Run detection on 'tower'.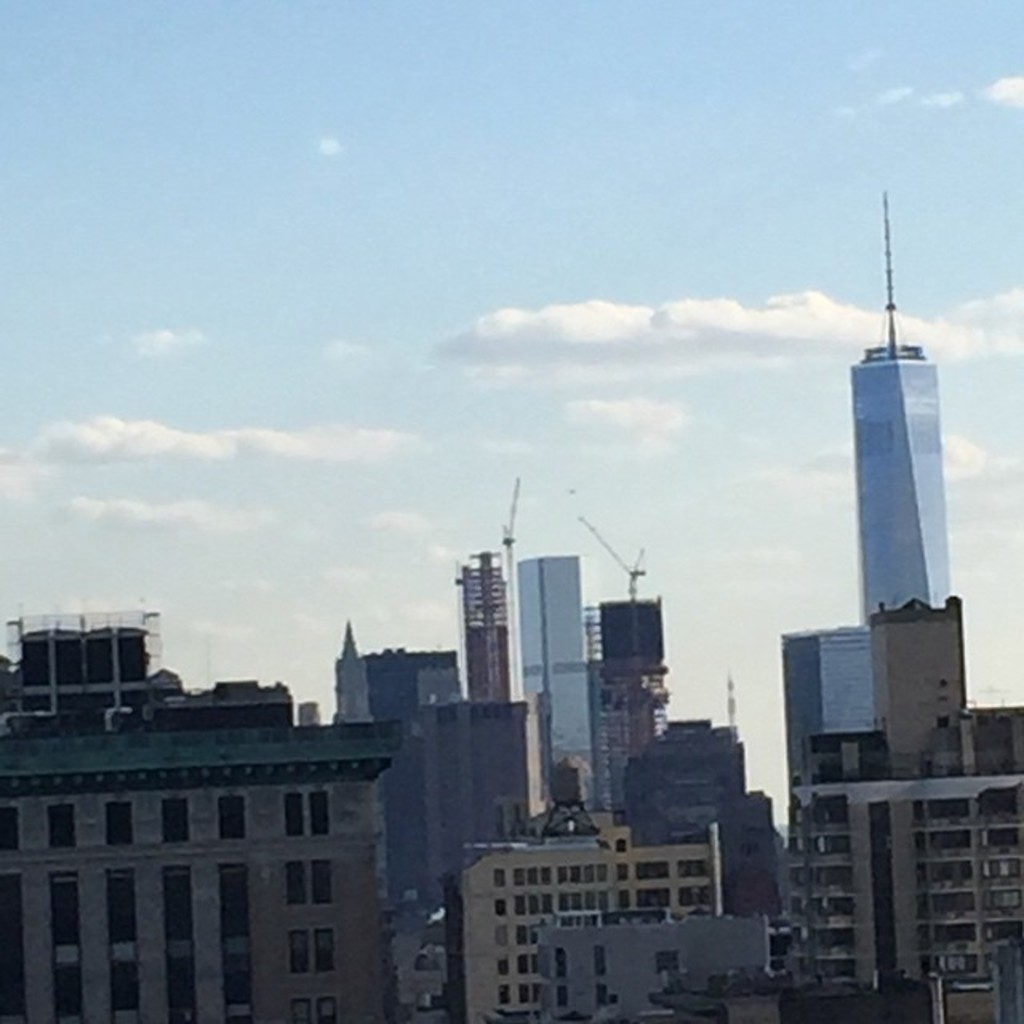
Result: l=586, t=592, r=683, b=811.
